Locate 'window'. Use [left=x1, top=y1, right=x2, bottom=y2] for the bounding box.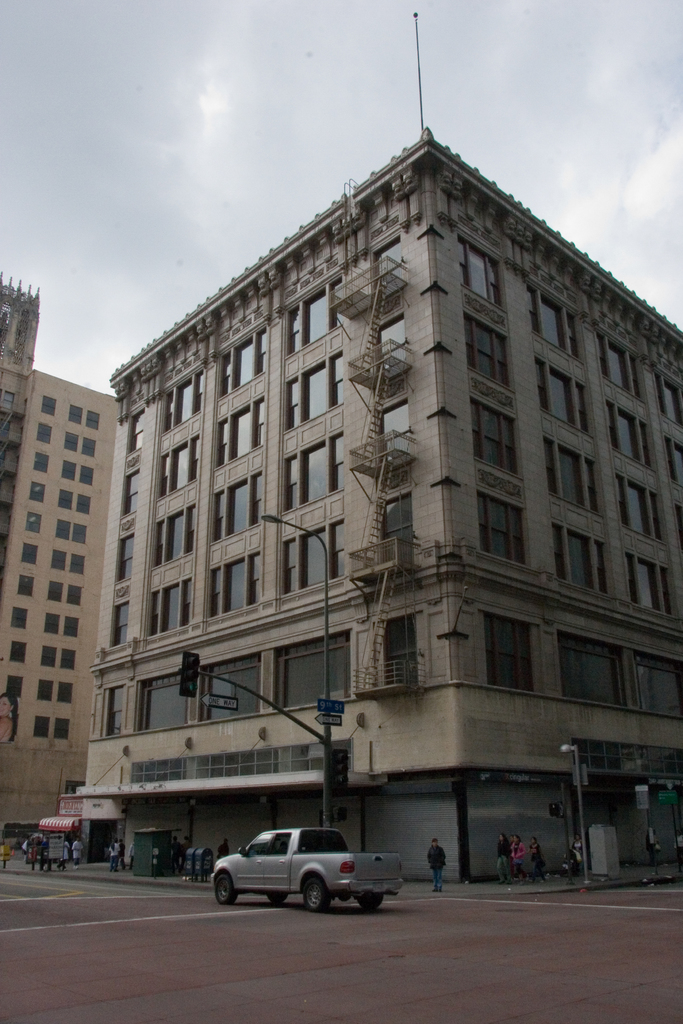
[left=79, top=435, right=95, bottom=460].
